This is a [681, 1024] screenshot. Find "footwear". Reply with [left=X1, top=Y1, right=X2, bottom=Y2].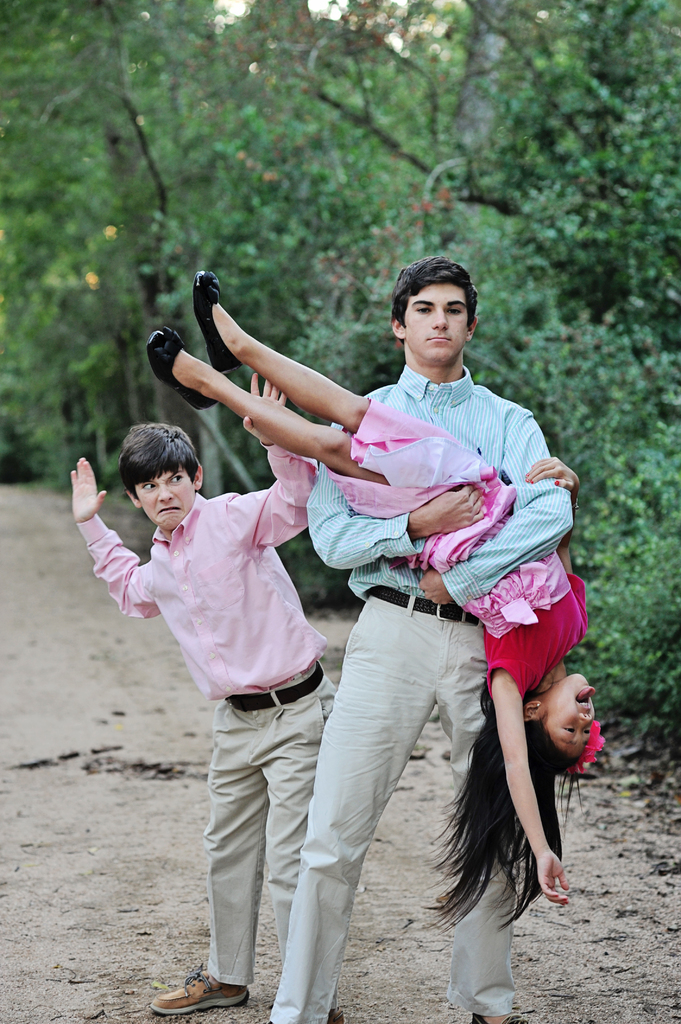
[left=150, top=965, right=248, bottom=1012].
